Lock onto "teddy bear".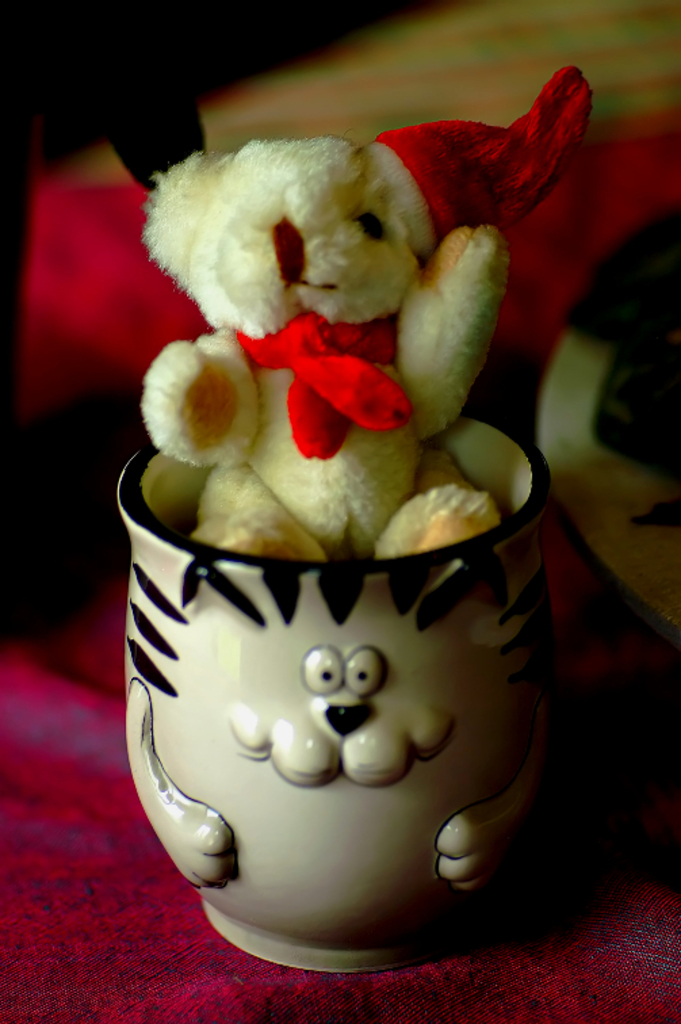
Locked: 134:129:520:561.
